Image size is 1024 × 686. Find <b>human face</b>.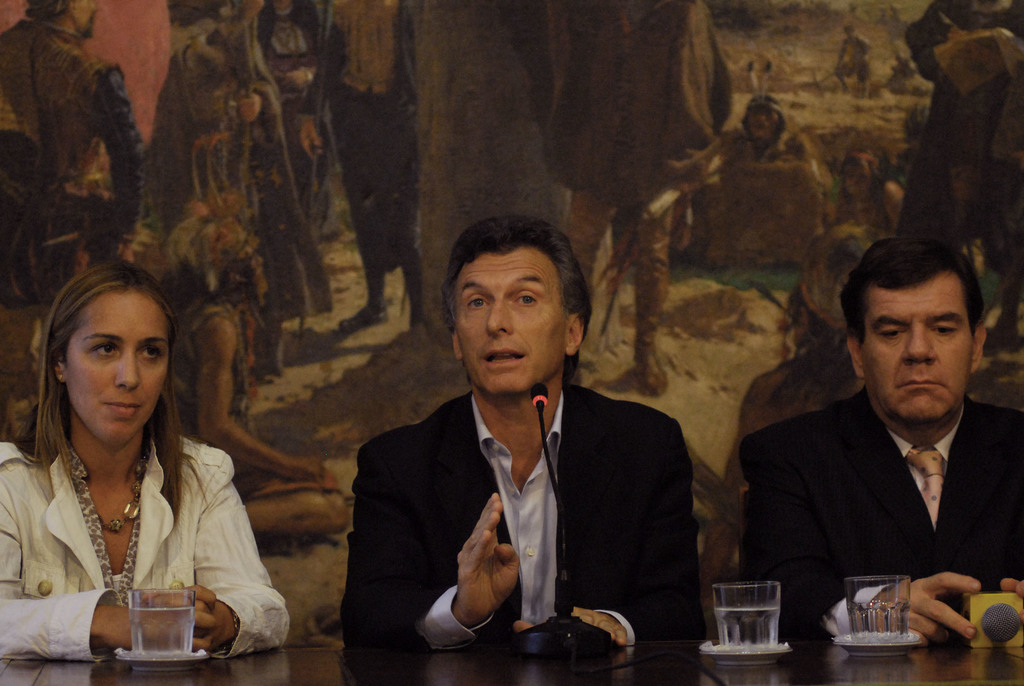
left=64, top=288, right=172, bottom=444.
